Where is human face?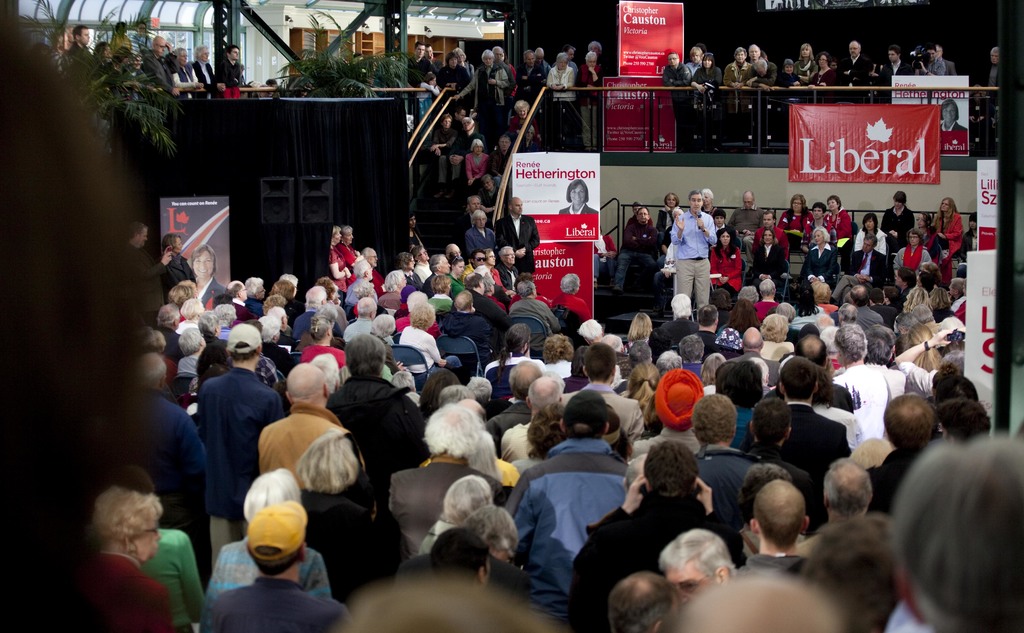
bbox(504, 247, 514, 262).
